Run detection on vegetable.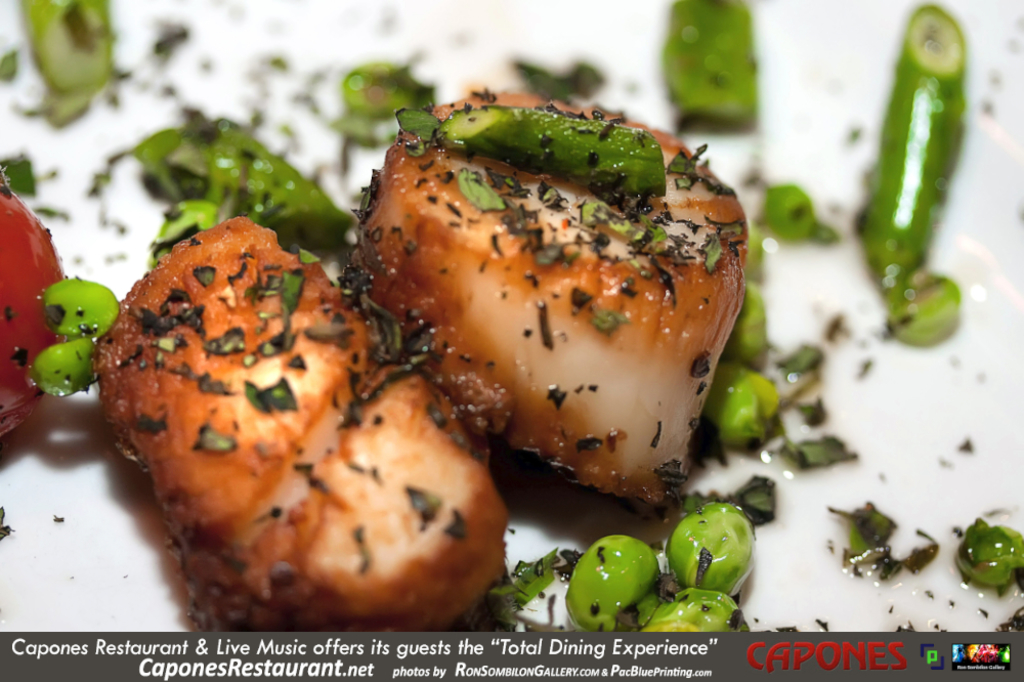
Result: 705/369/777/453.
